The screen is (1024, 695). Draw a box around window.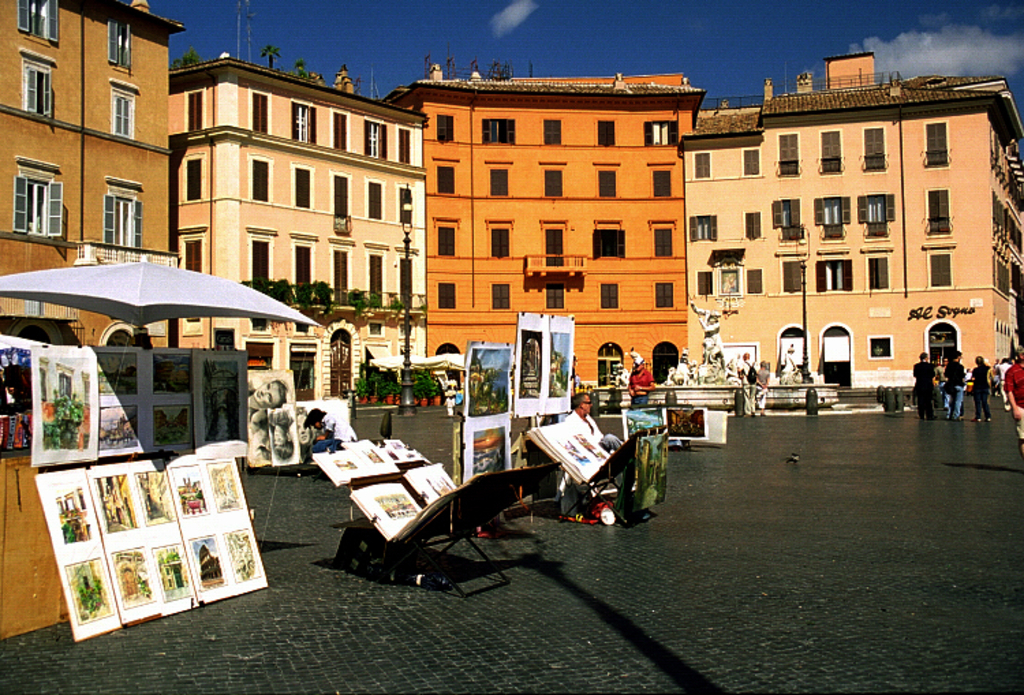
[left=363, top=120, right=388, bottom=161].
